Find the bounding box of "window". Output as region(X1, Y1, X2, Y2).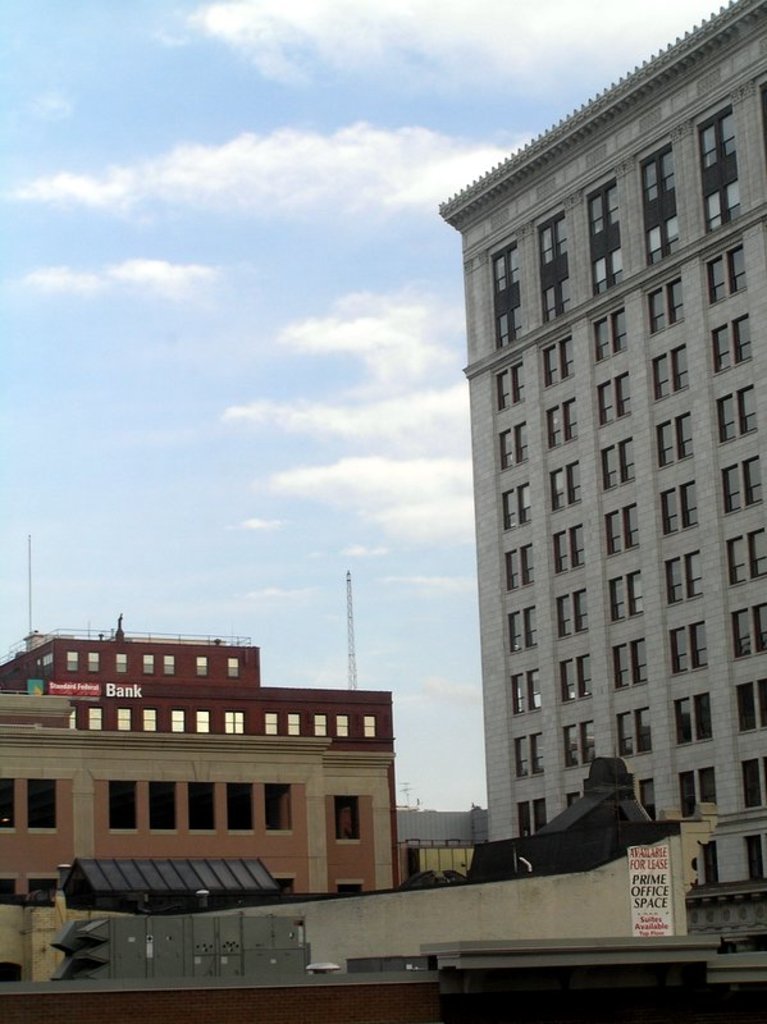
region(0, 776, 14, 828).
